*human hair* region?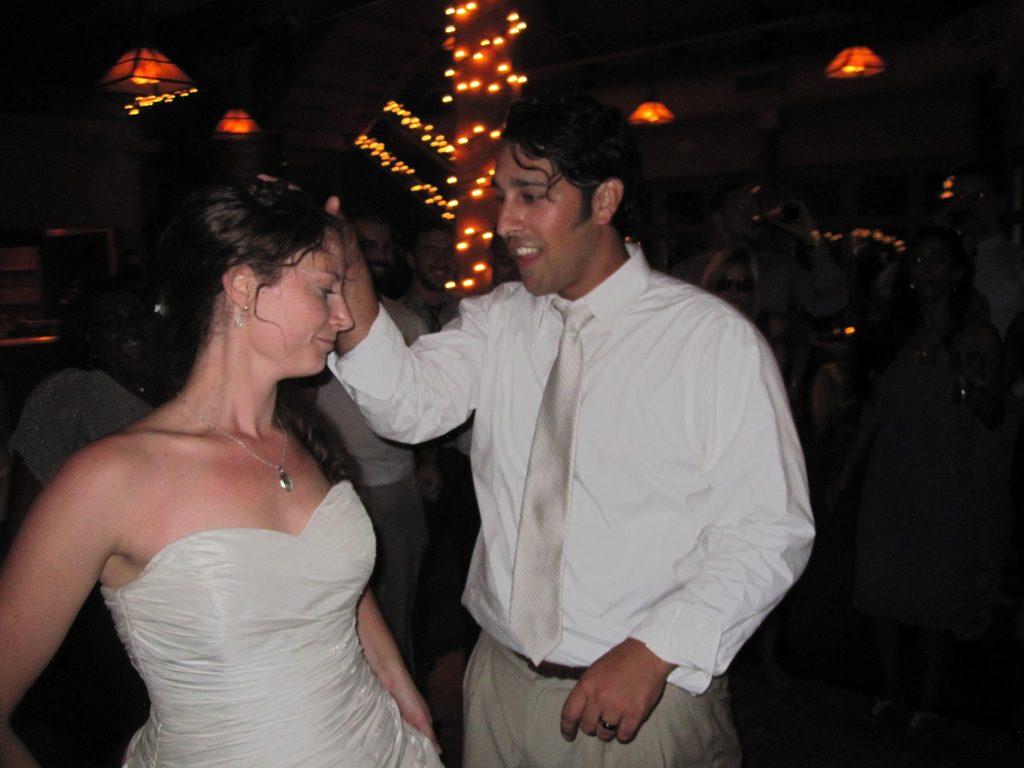
(x1=407, y1=222, x2=449, y2=254)
